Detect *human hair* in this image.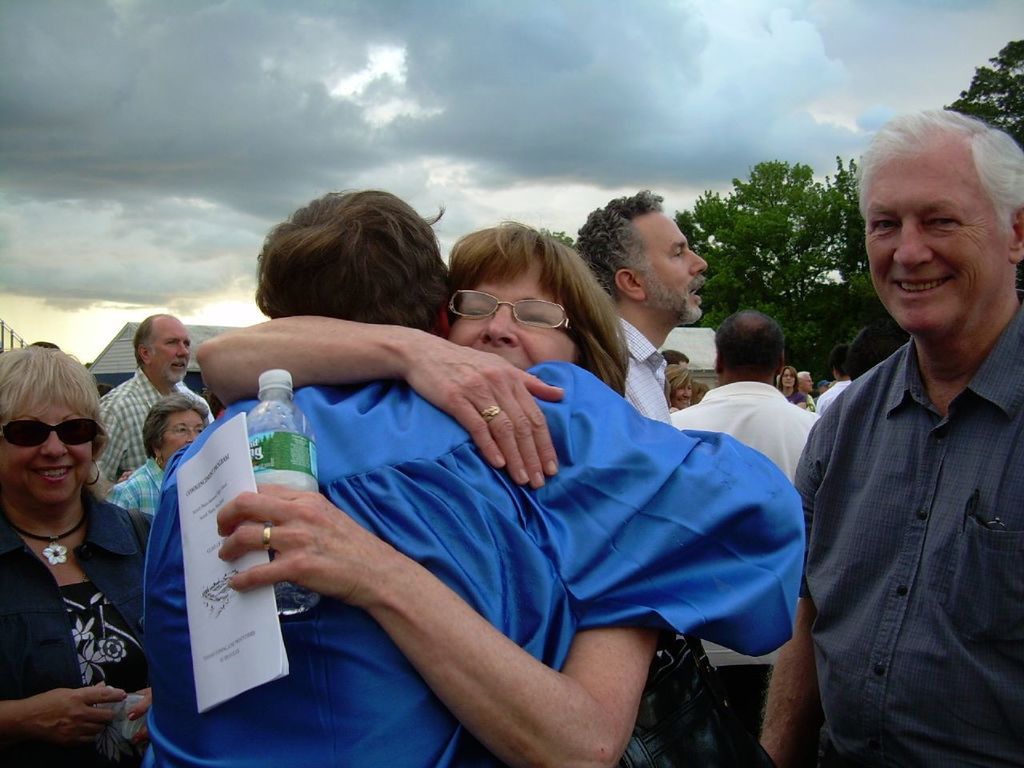
Detection: pyautogui.locateOnScreen(142, 393, 206, 458).
